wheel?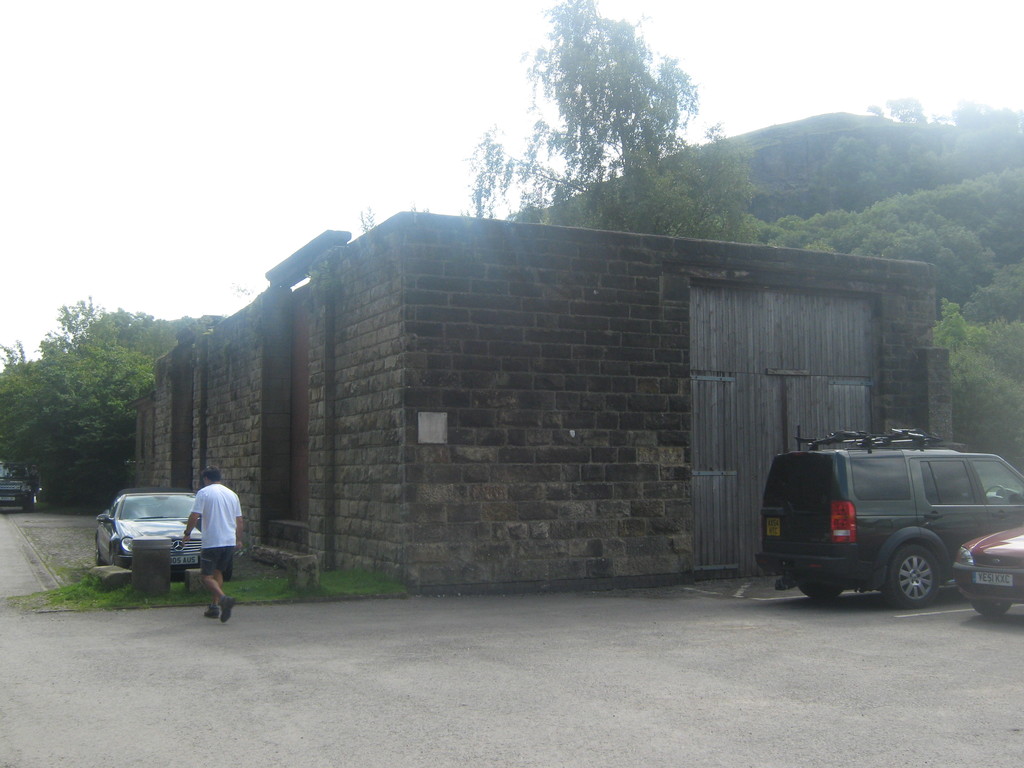
x1=799, y1=582, x2=842, y2=602
